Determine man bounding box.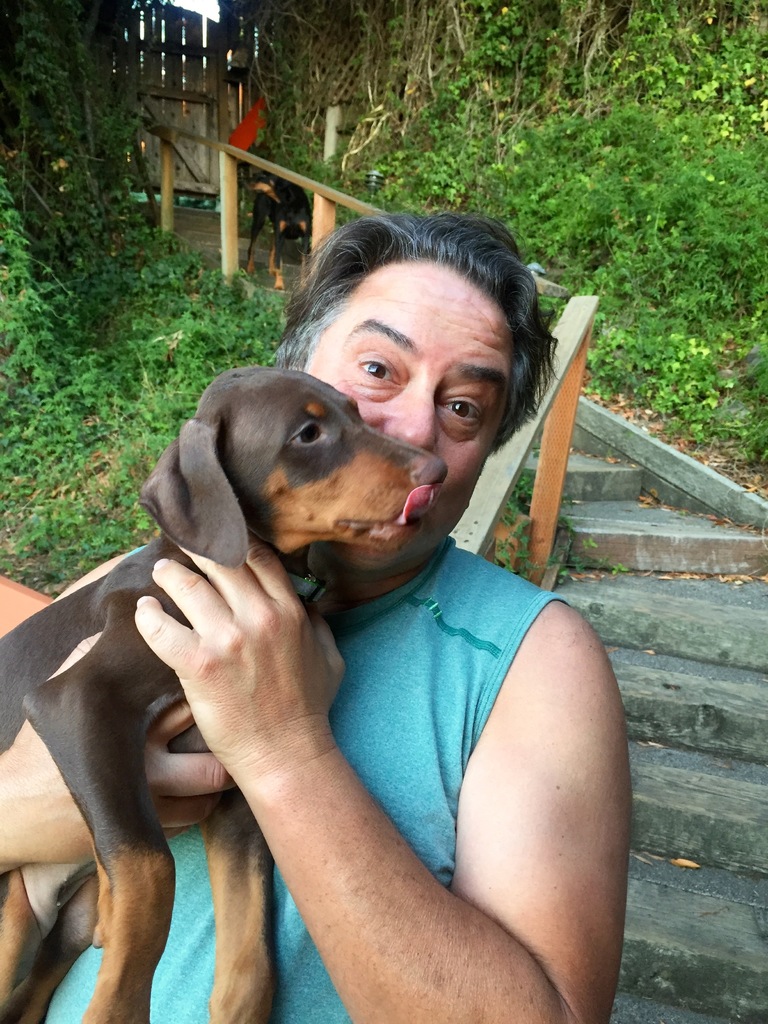
Determined: 40:192:637:991.
